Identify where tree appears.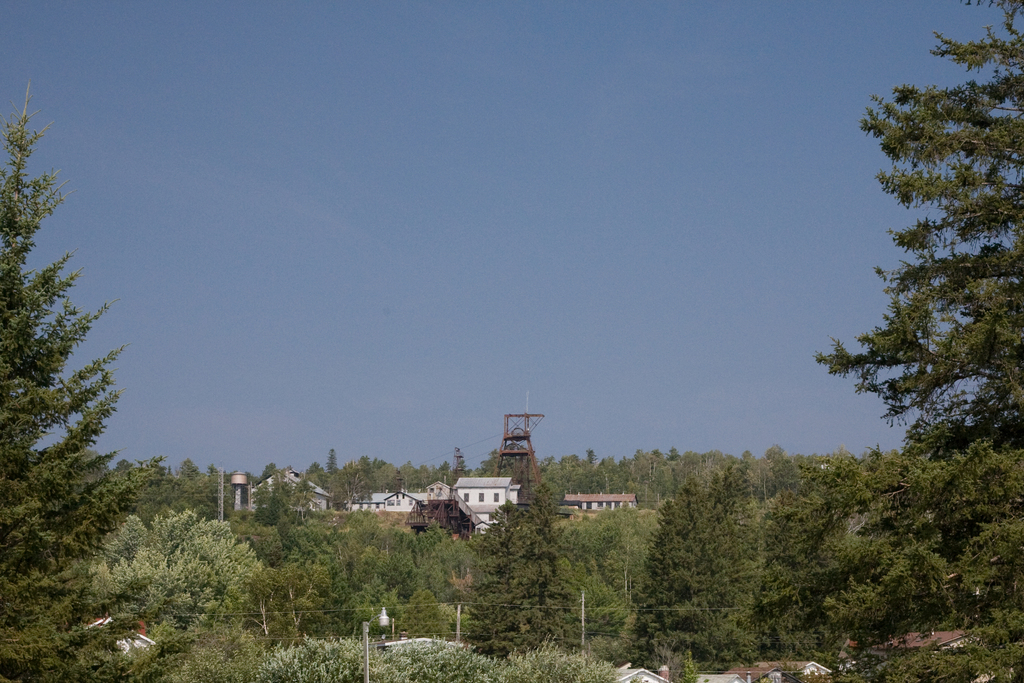
Appears at bbox=[401, 470, 430, 484].
